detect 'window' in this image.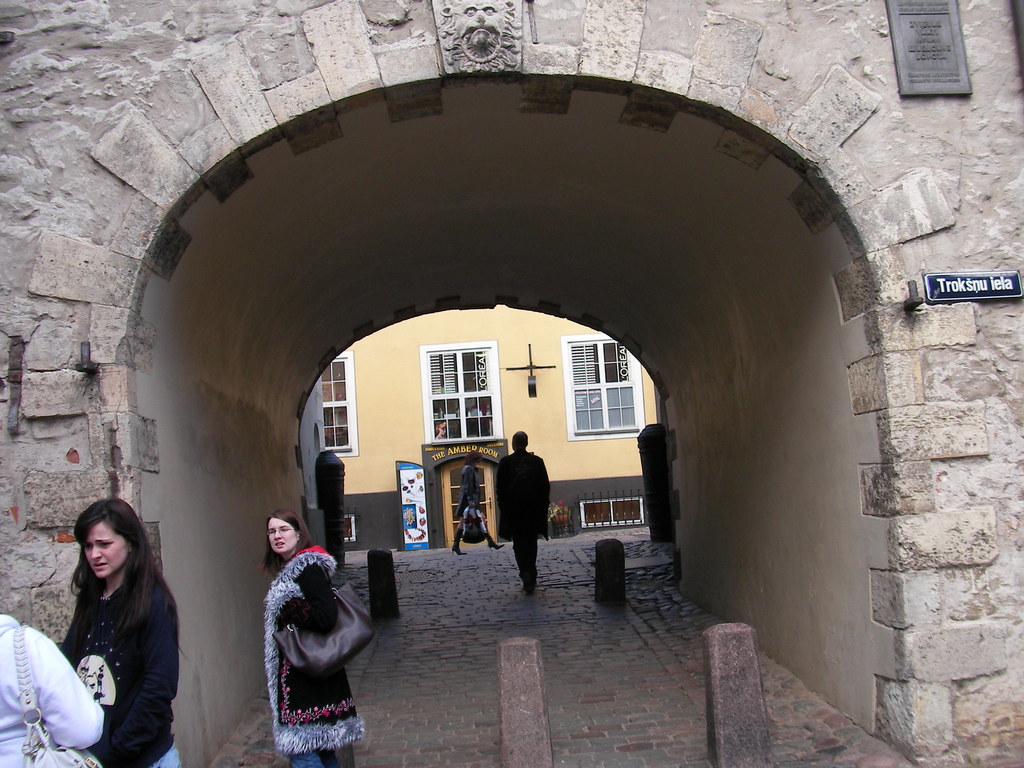
Detection: 559:331:653:440.
